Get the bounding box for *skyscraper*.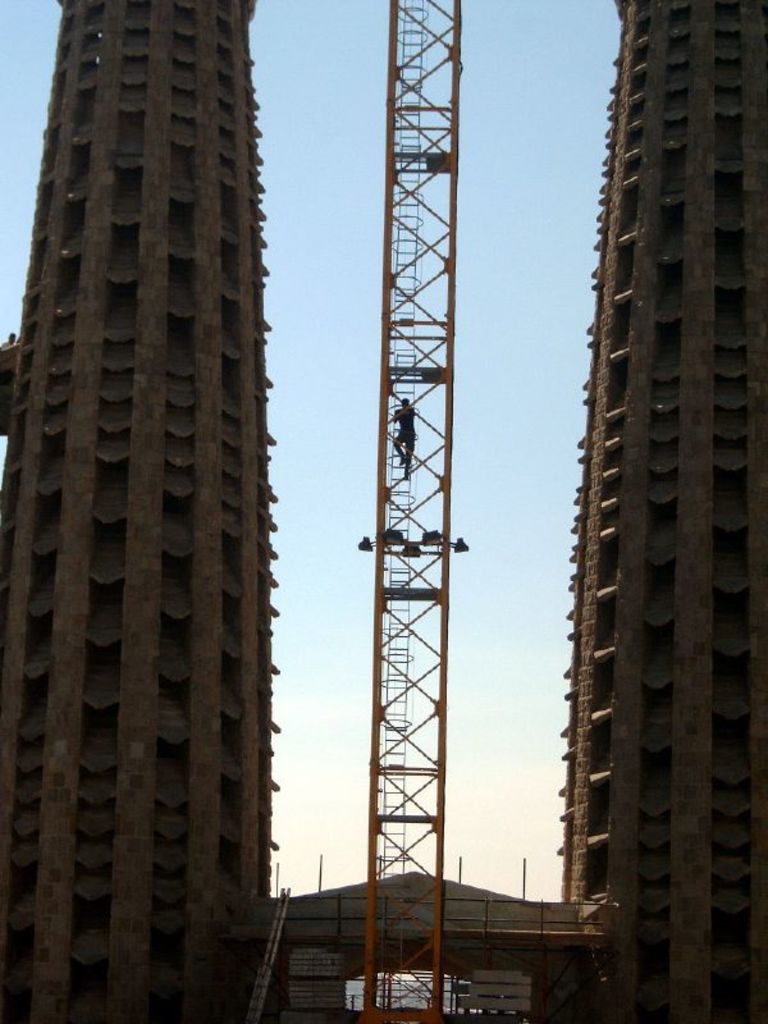
(left=5, top=0, right=310, bottom=954).
